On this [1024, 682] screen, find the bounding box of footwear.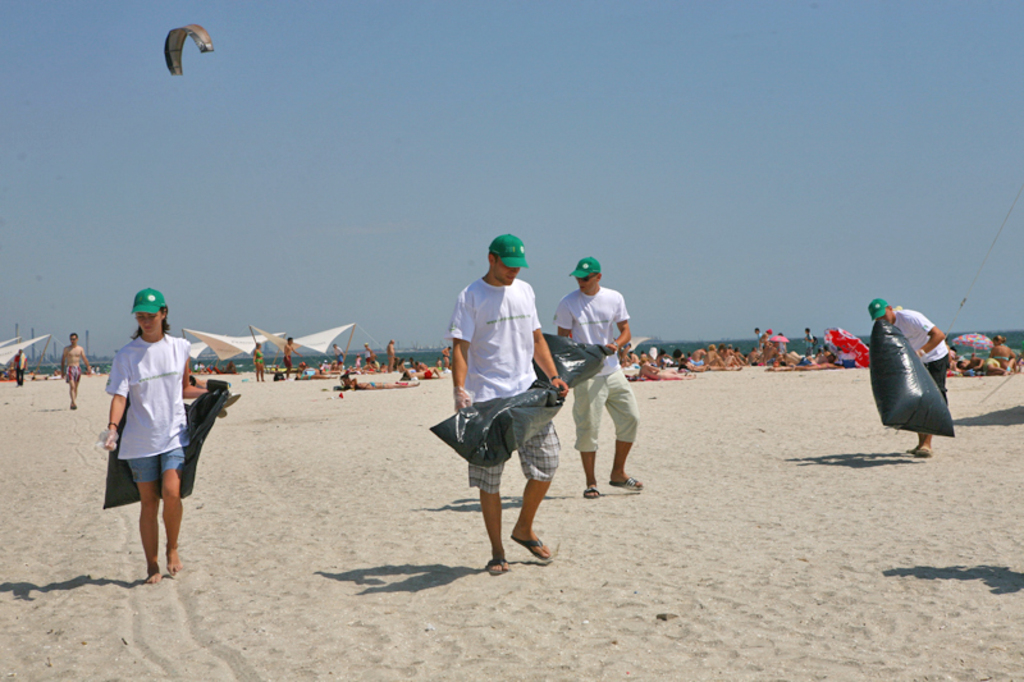
Bounding box: select_region(605, 475, 646, 494).
